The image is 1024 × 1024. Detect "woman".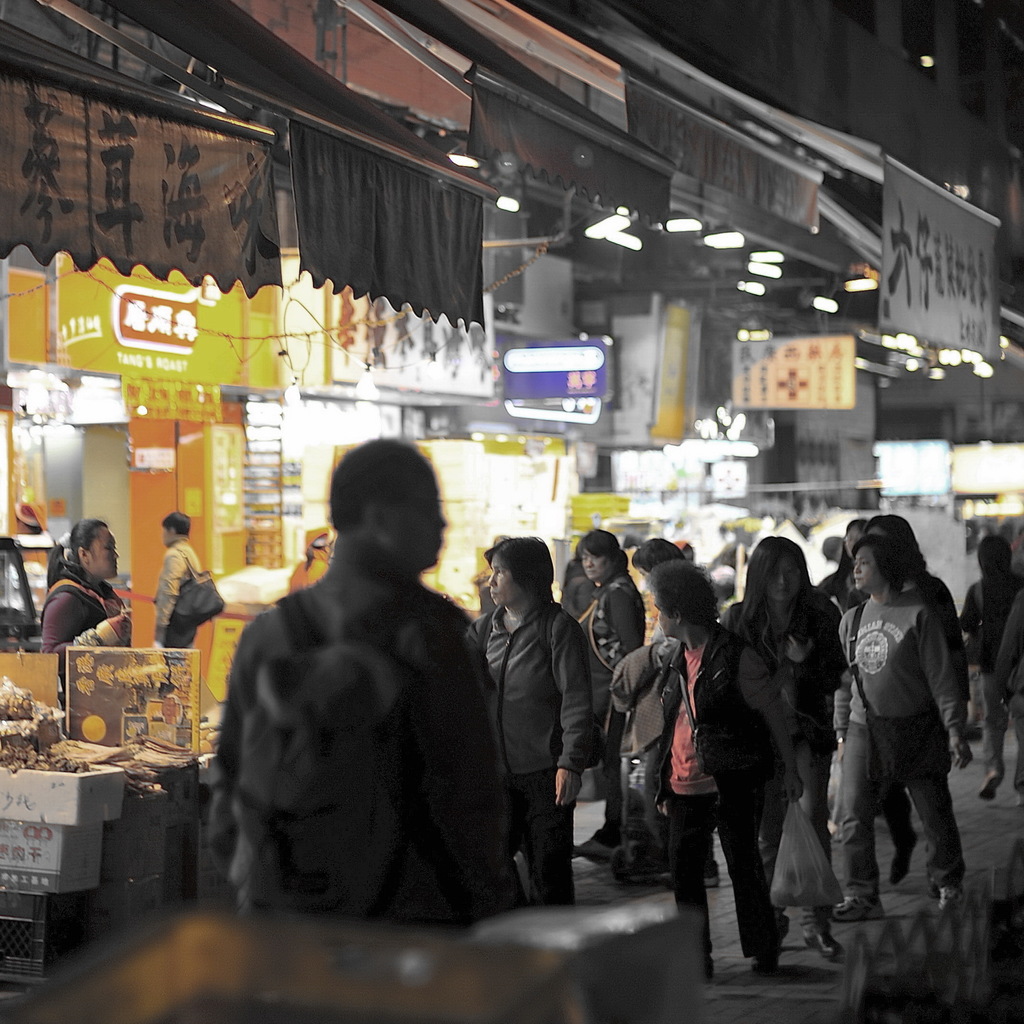
Detection: pyautogui.locateOnScreen(718, 534, 844, 963).
